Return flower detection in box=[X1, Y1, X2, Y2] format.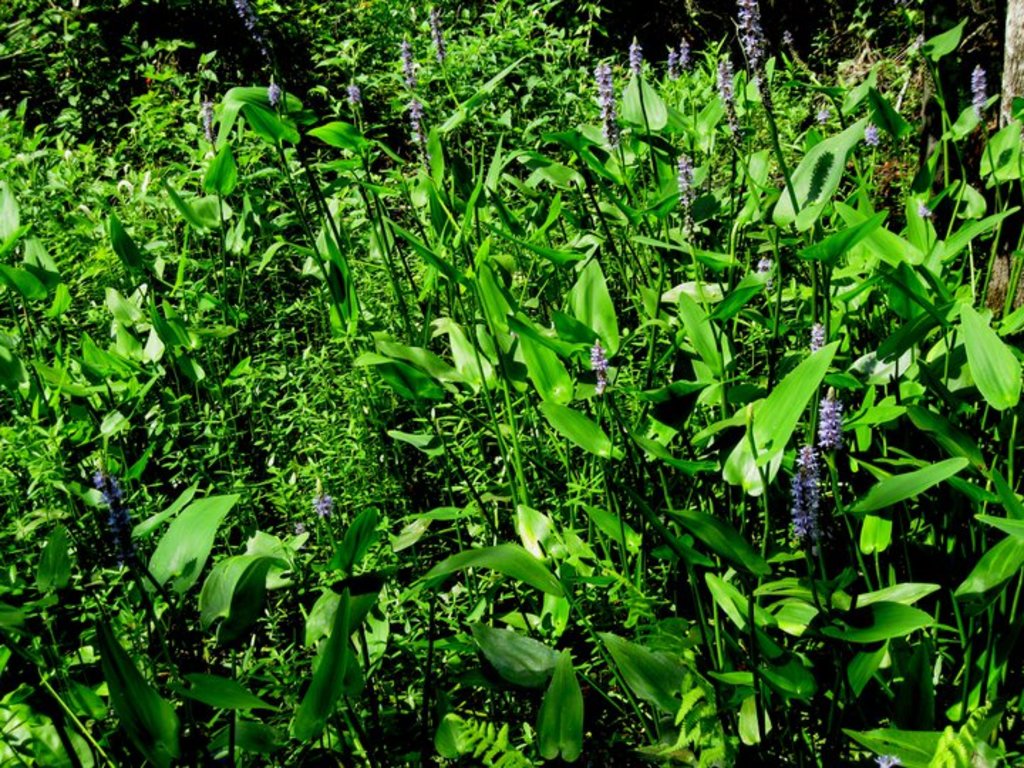
box=[782, 428, 842, 569].
